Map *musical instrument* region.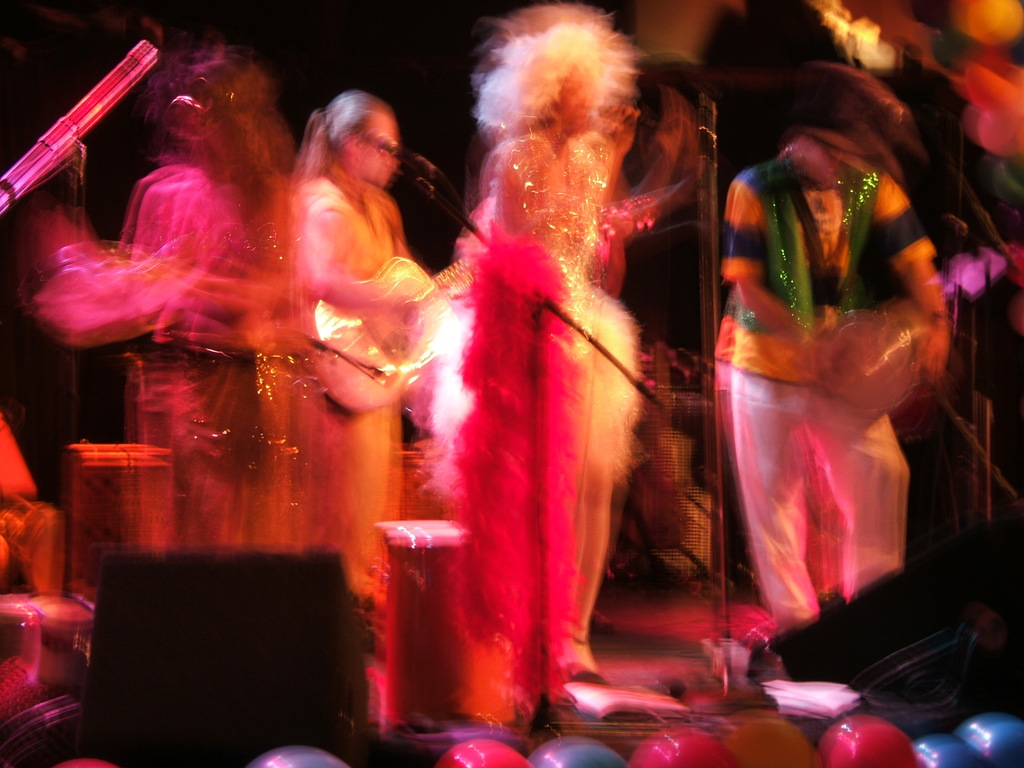
Mapped to box=[0, 650, 103, 760].
